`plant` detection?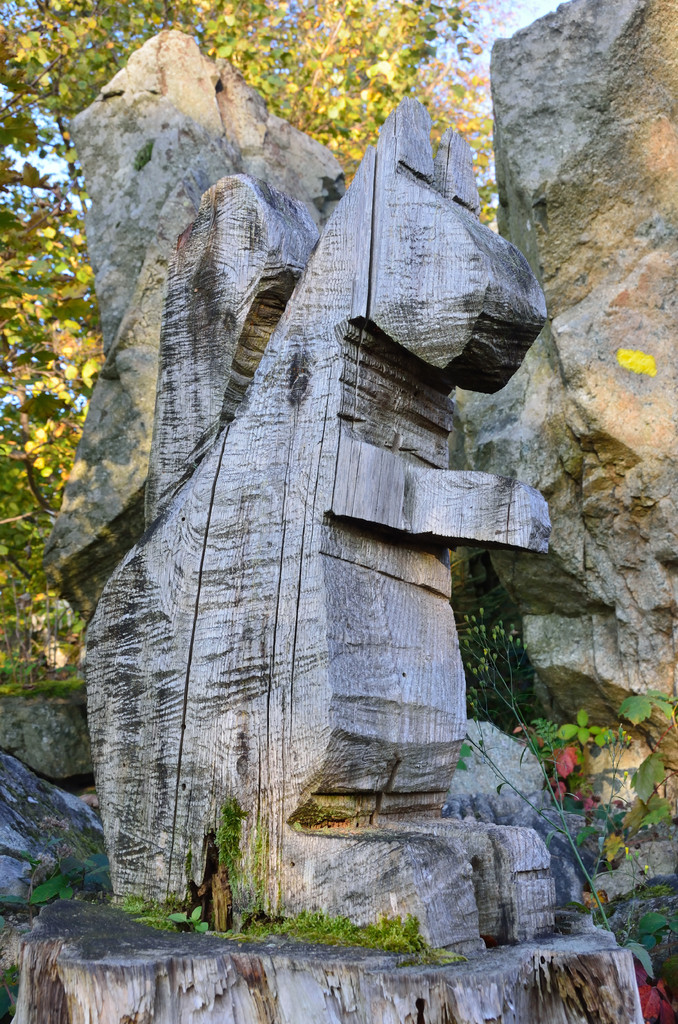
crop(114, 899, 182, 932)
